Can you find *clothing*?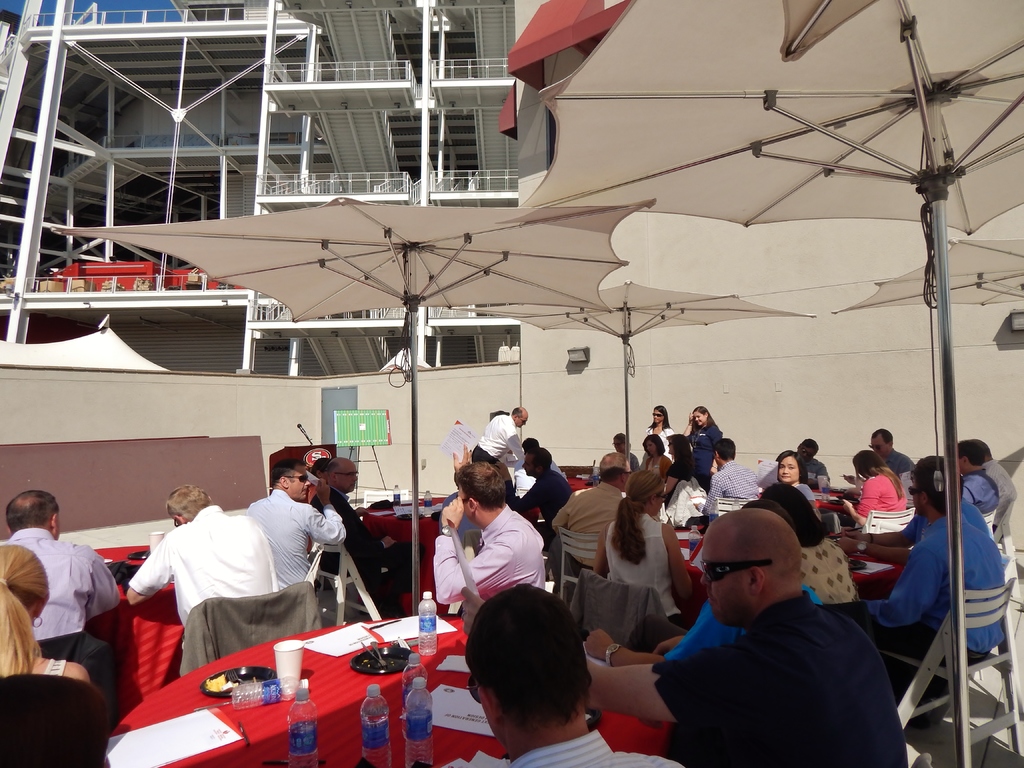
Yes, bounding box: bbox=[244, 487, 346, 590].
